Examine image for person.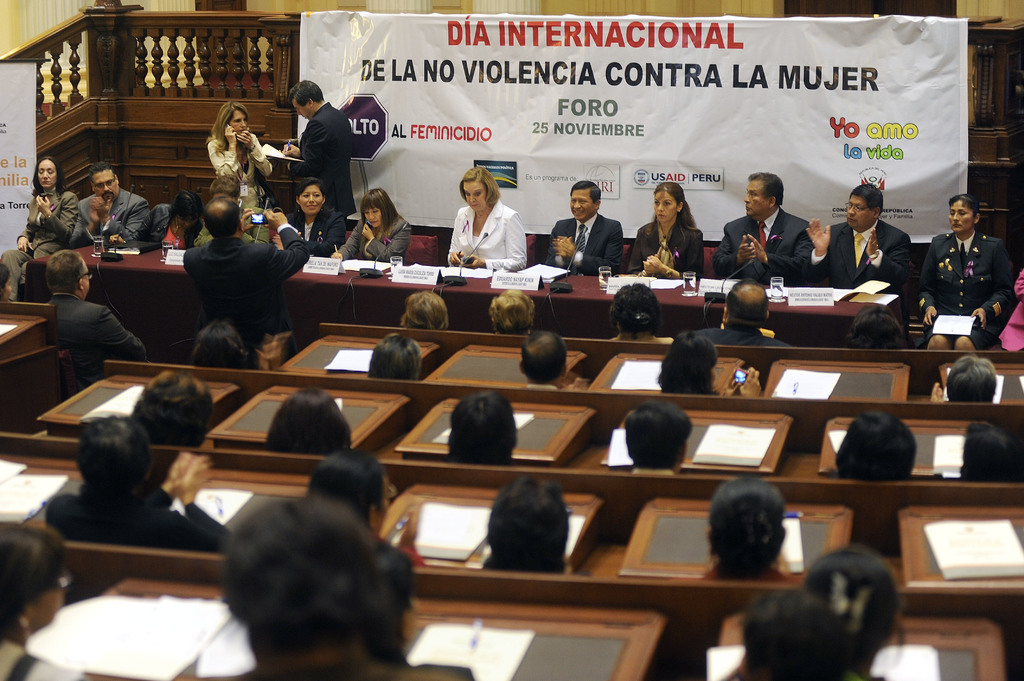
Examination result: 694, 474, 792, 579.
